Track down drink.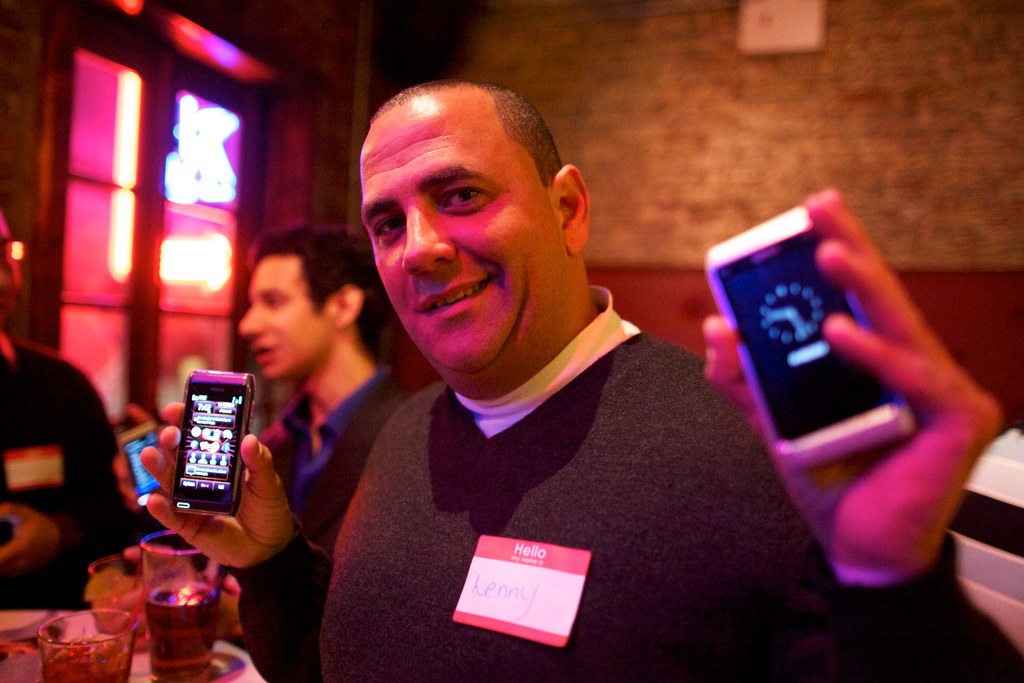
Tracked to [43, 636, 136, 680].
